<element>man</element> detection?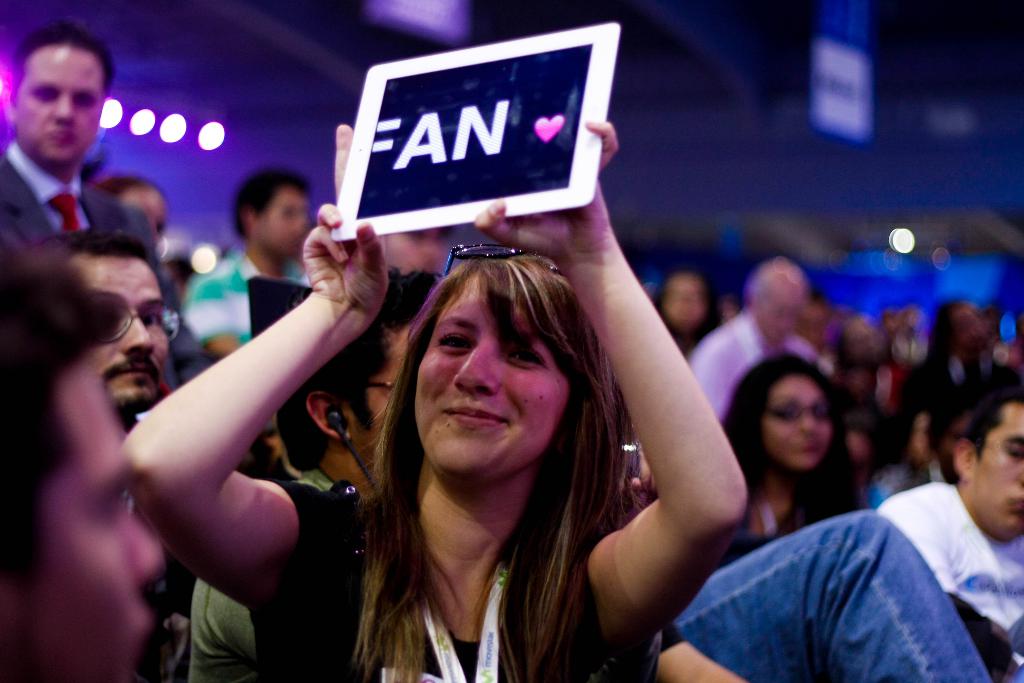
region(867, 366, 1023, 682)
